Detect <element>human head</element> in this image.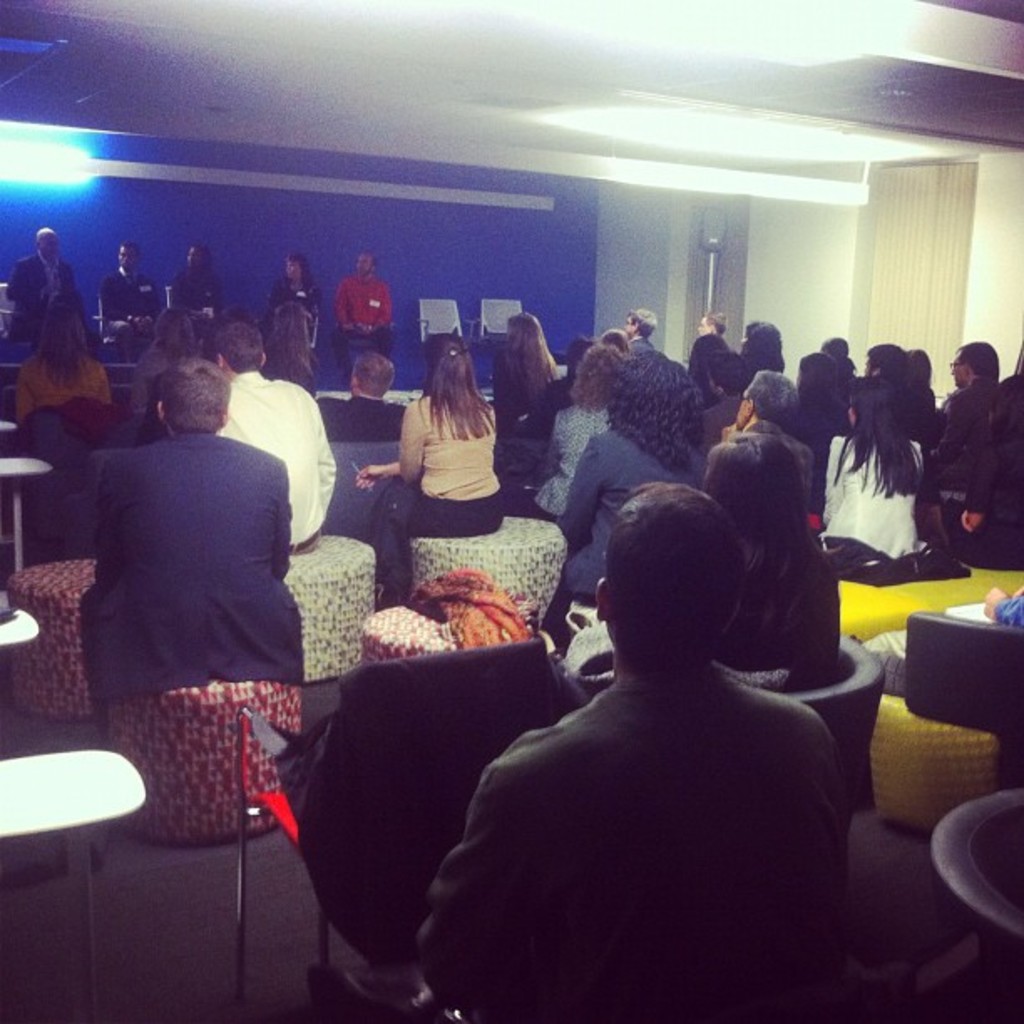
Detection: {"left": 567, "top": 333, "right": 591, "bottom": 366}.
